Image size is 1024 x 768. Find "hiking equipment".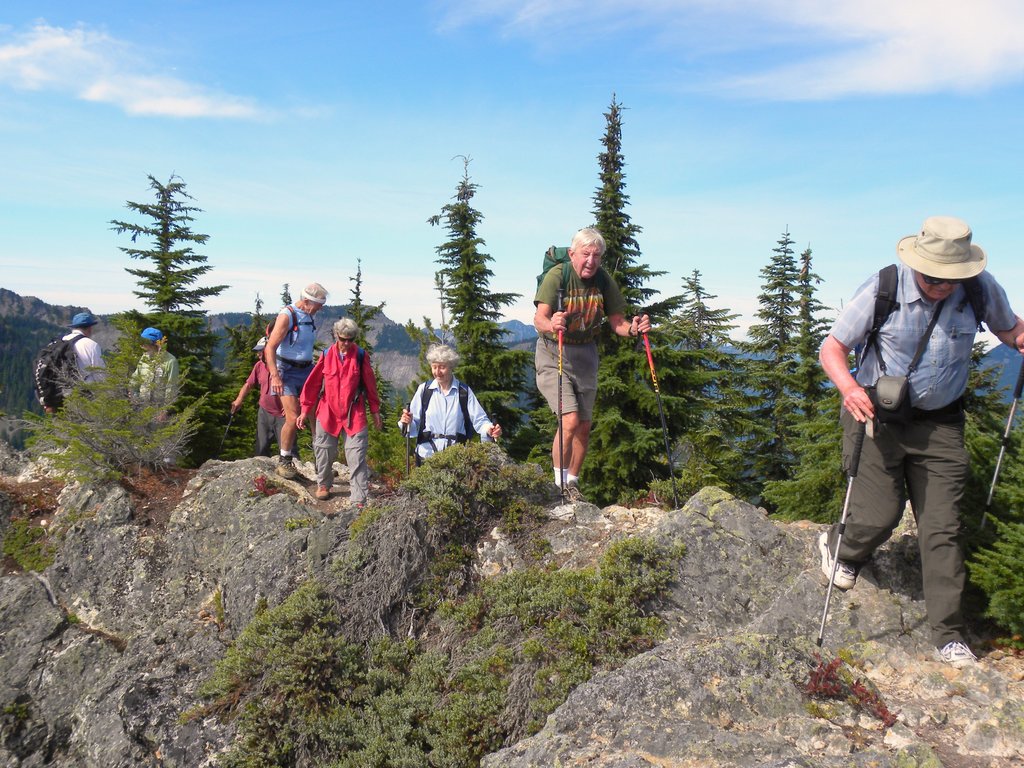
<bbox>260, 303, 319, 399</bbox>.
